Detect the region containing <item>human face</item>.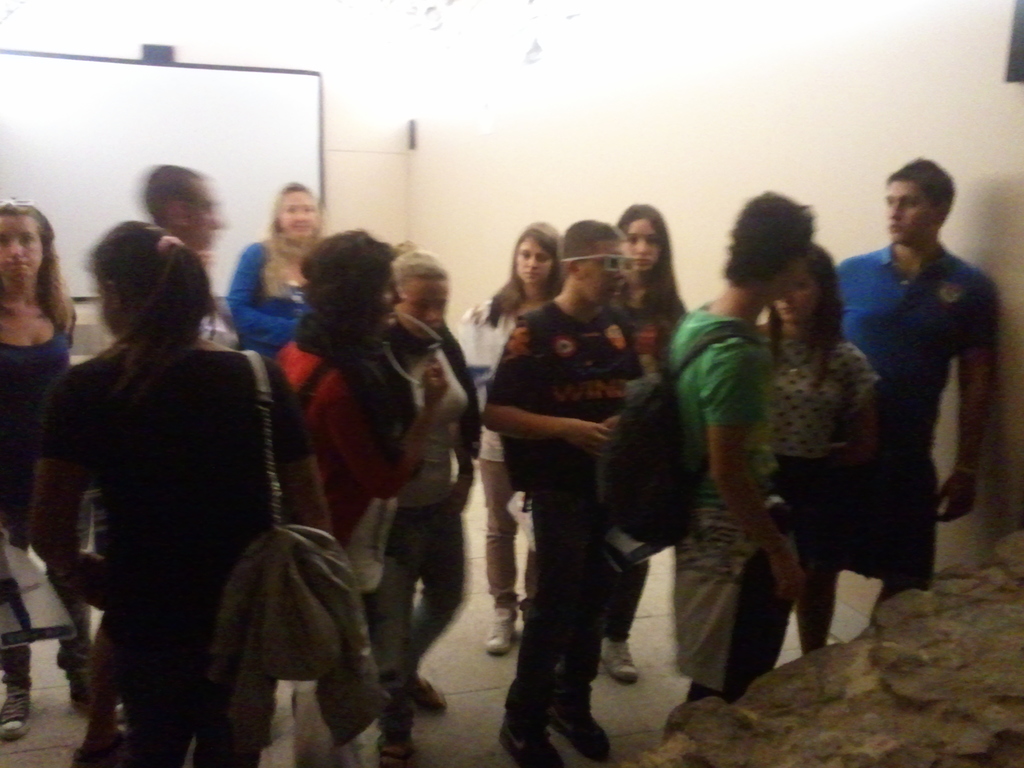
<bbox>623, 214, 666, 273</bbox>.
